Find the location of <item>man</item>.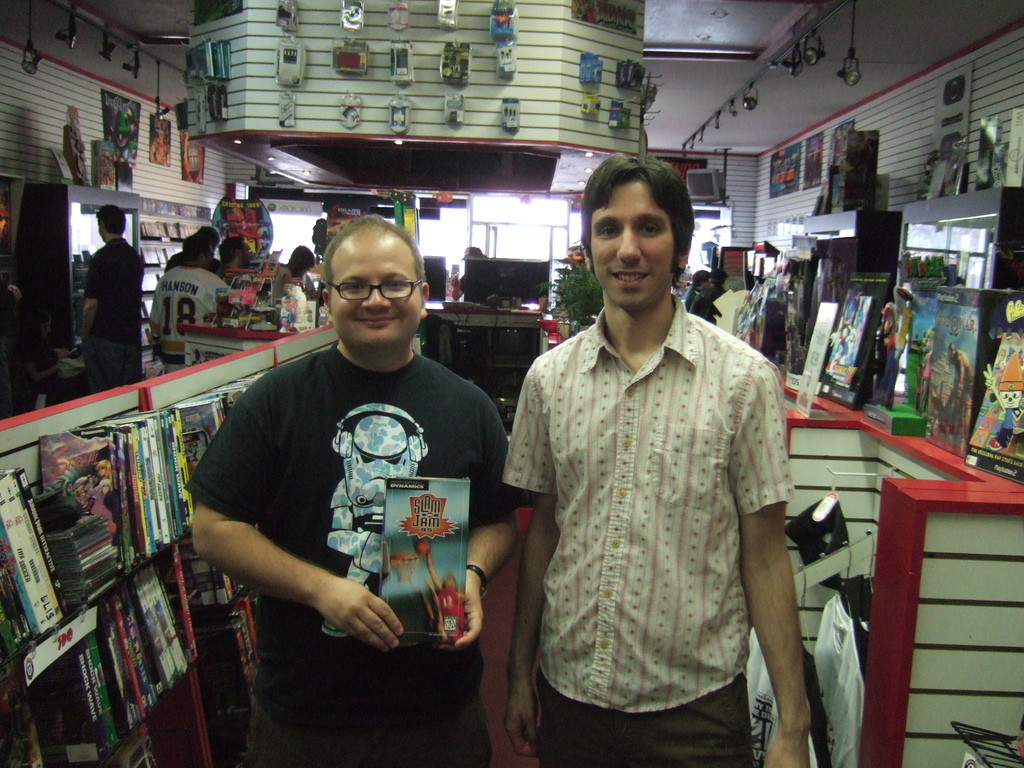
Location: <bbox>164, 218, 228, 279</bbox>.
